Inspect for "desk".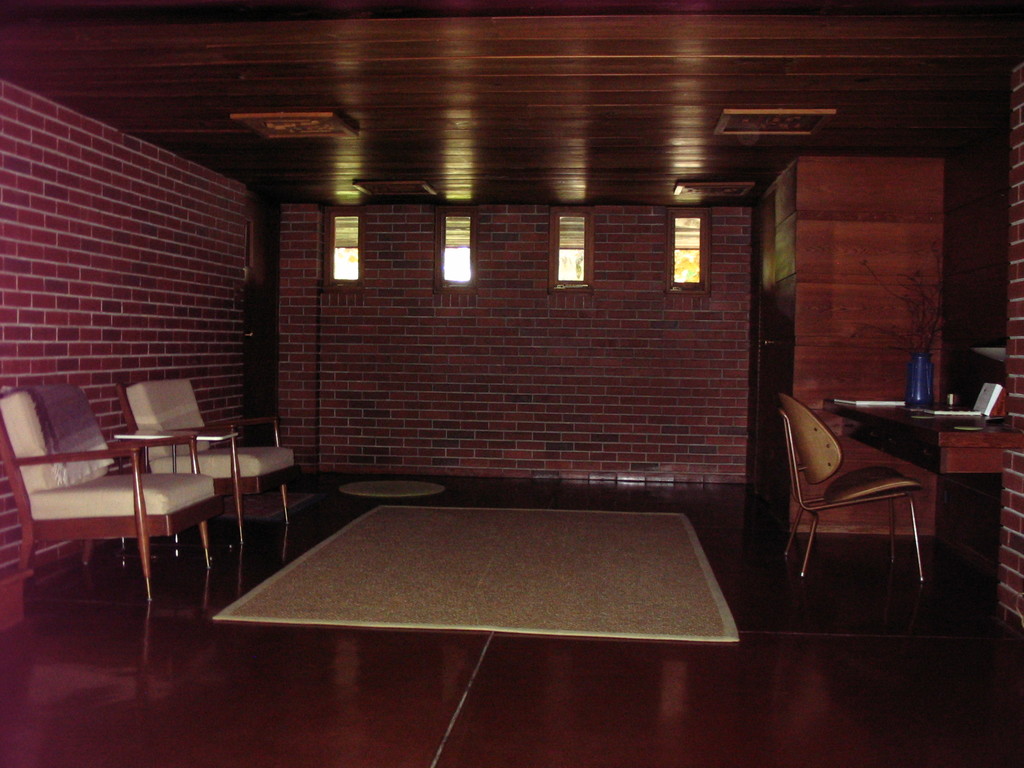
Inspection: <box>821,399,1023,472</box>.
